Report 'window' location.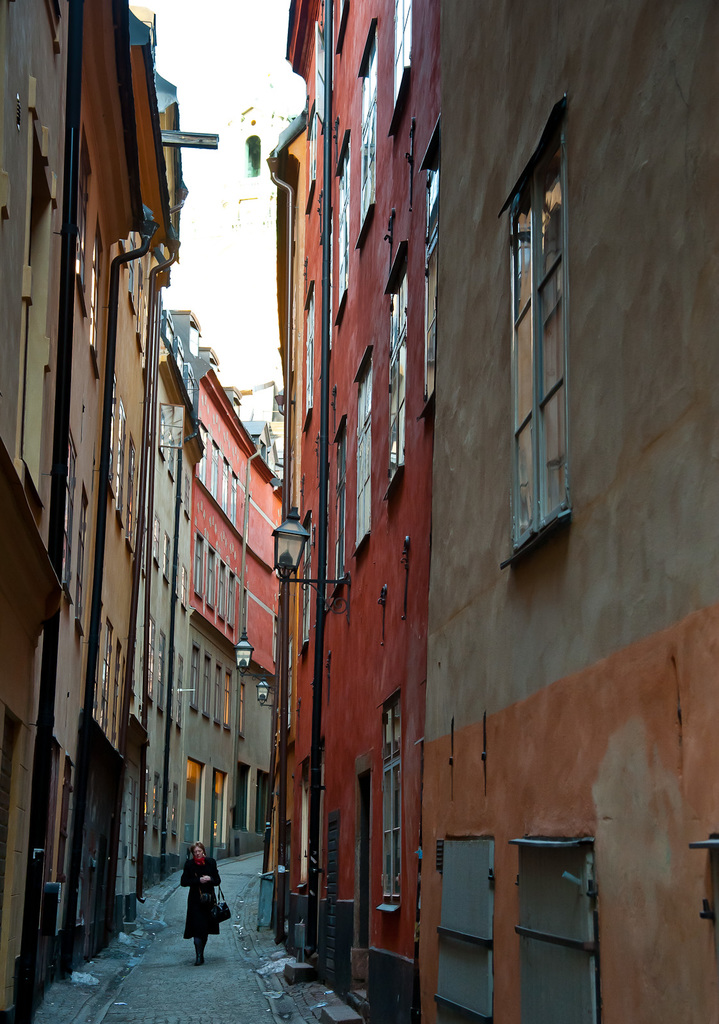
Report: (left=302, top=284, right=321, bottom=408).
